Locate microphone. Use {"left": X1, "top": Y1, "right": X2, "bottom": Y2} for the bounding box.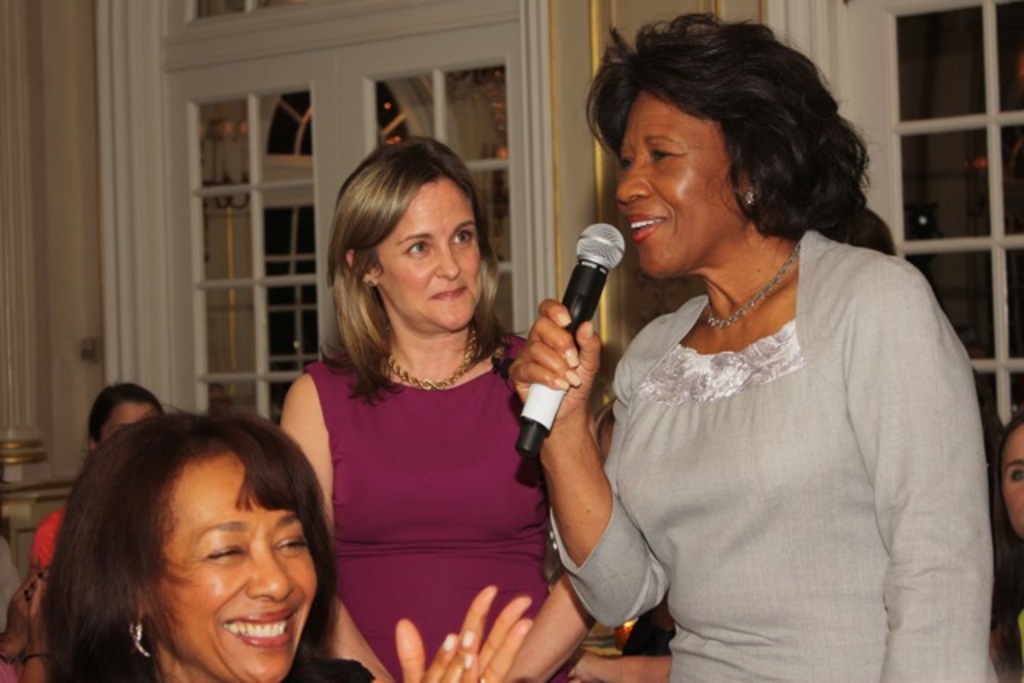
{"left": 510, "top": 240, "right": 635, "bottom": 427}.
